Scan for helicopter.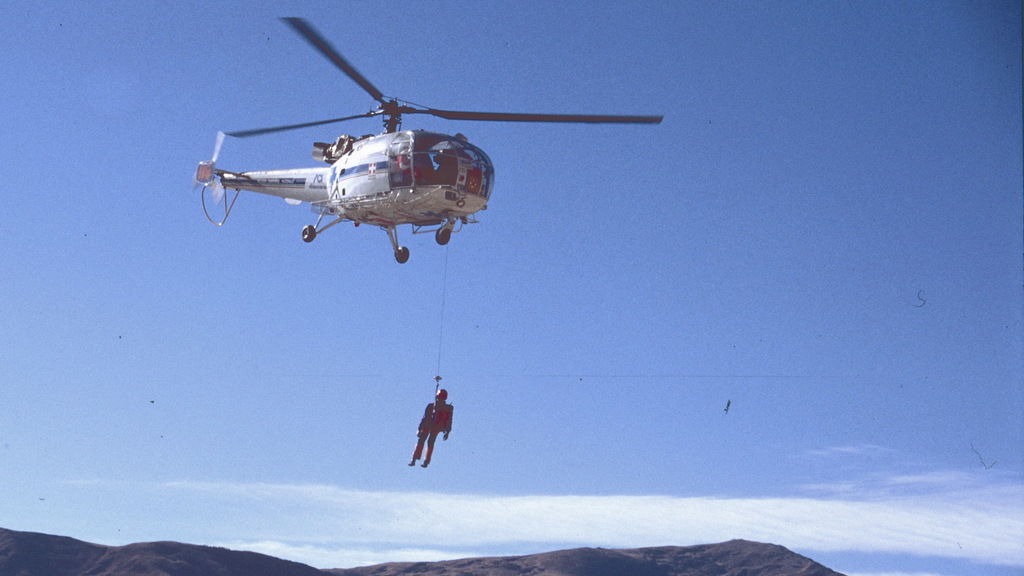
Scan result: region(168, 15, 675, 275).
